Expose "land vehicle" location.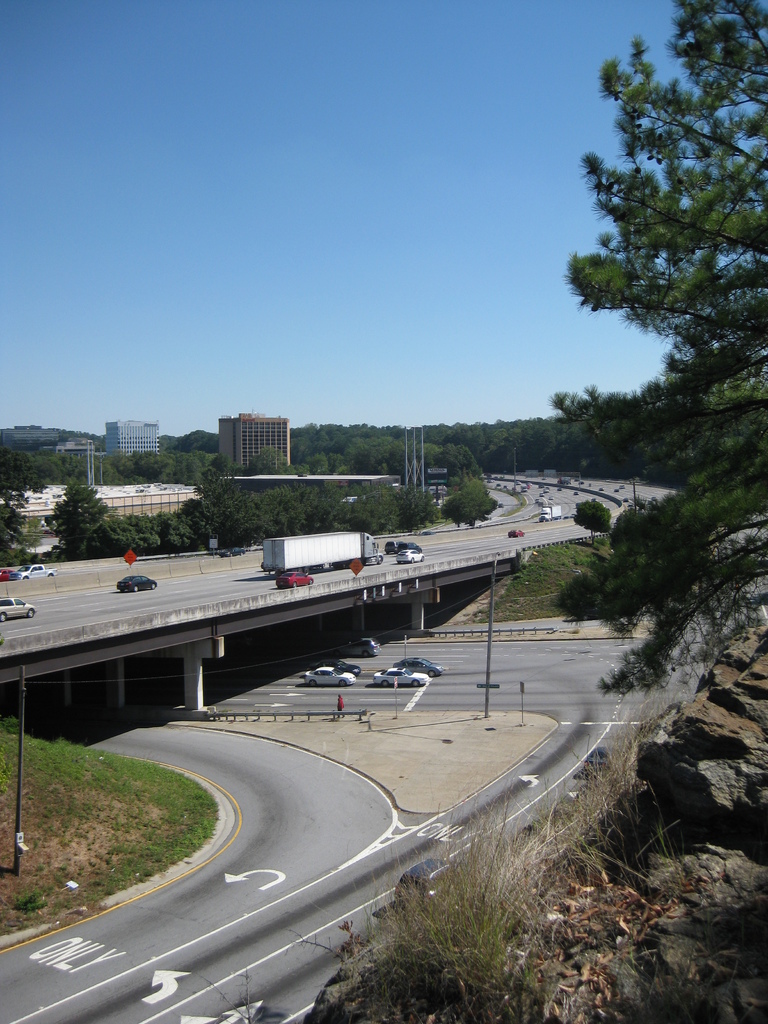
Exposed at <region>518, 483, 529, 493</region>.
